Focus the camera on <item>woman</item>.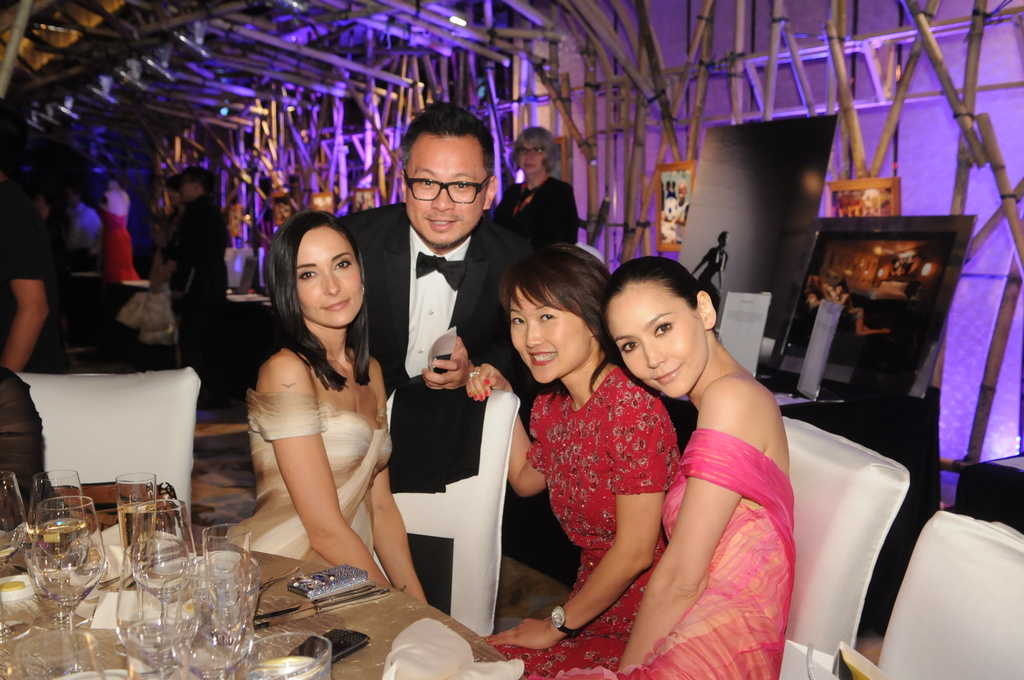
Focus region: 461,241,692,679.
